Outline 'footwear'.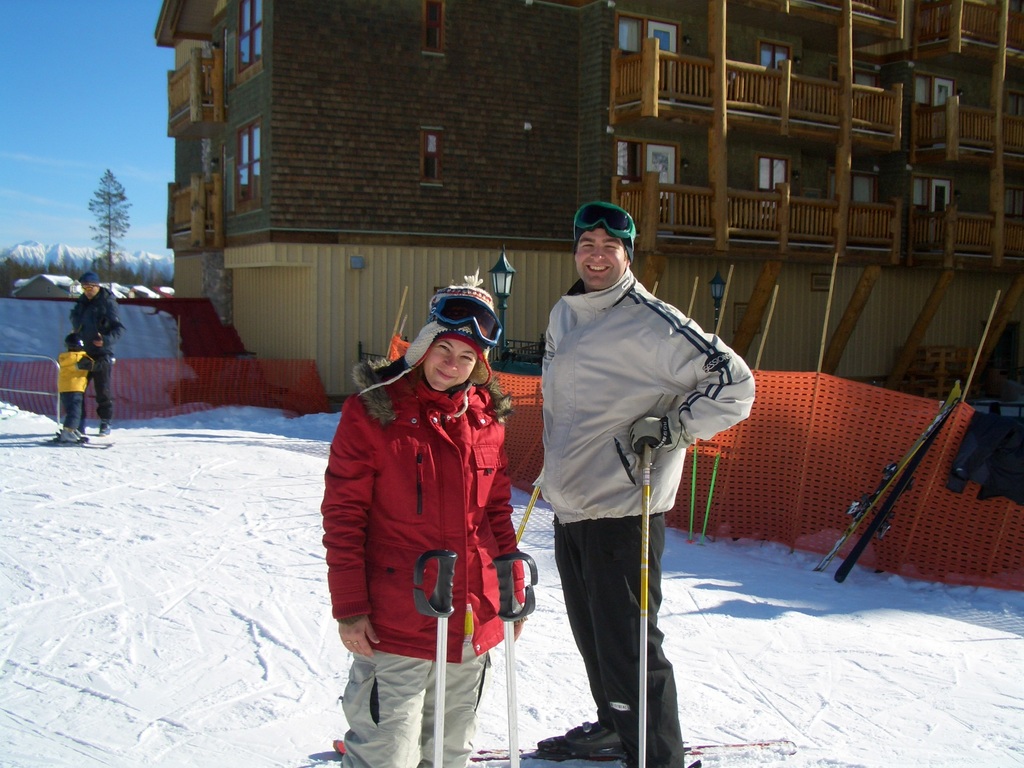
Outline: 99 422 113 436.
